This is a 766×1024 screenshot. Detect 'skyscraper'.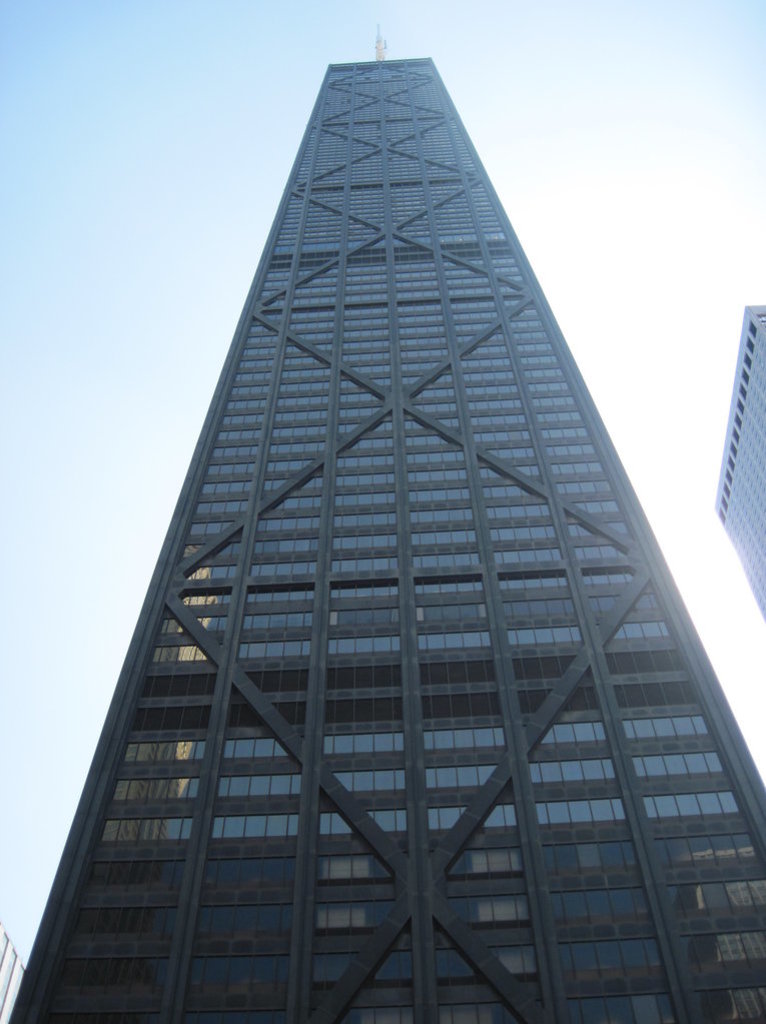
box=[712, 302, 765, 621].
